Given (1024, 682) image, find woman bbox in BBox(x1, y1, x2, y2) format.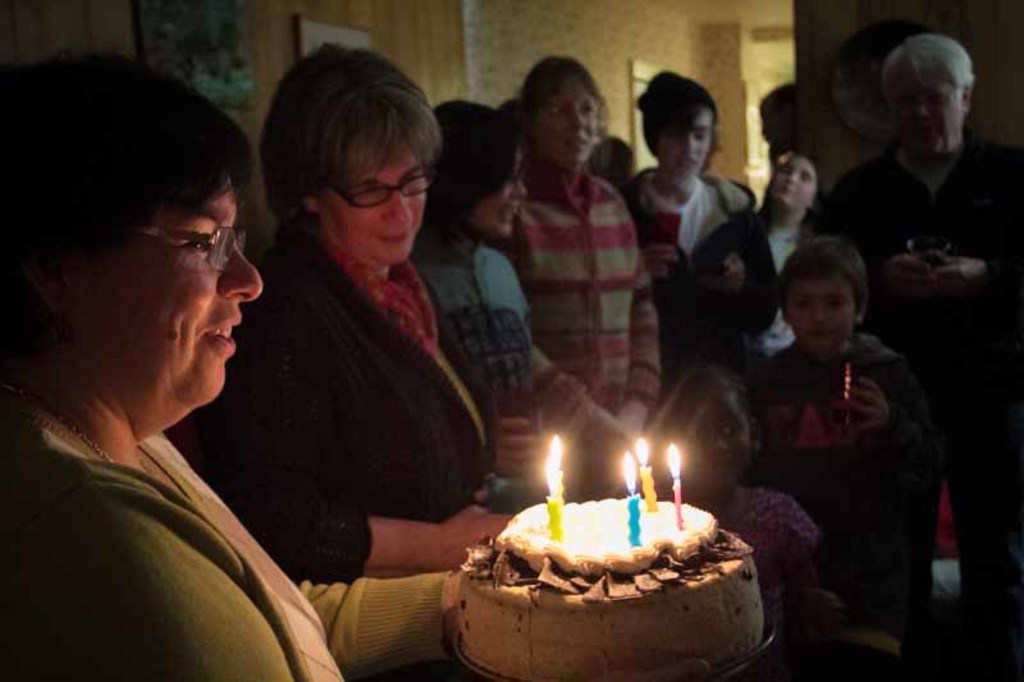
BBox(0, 58, 342, 681).
